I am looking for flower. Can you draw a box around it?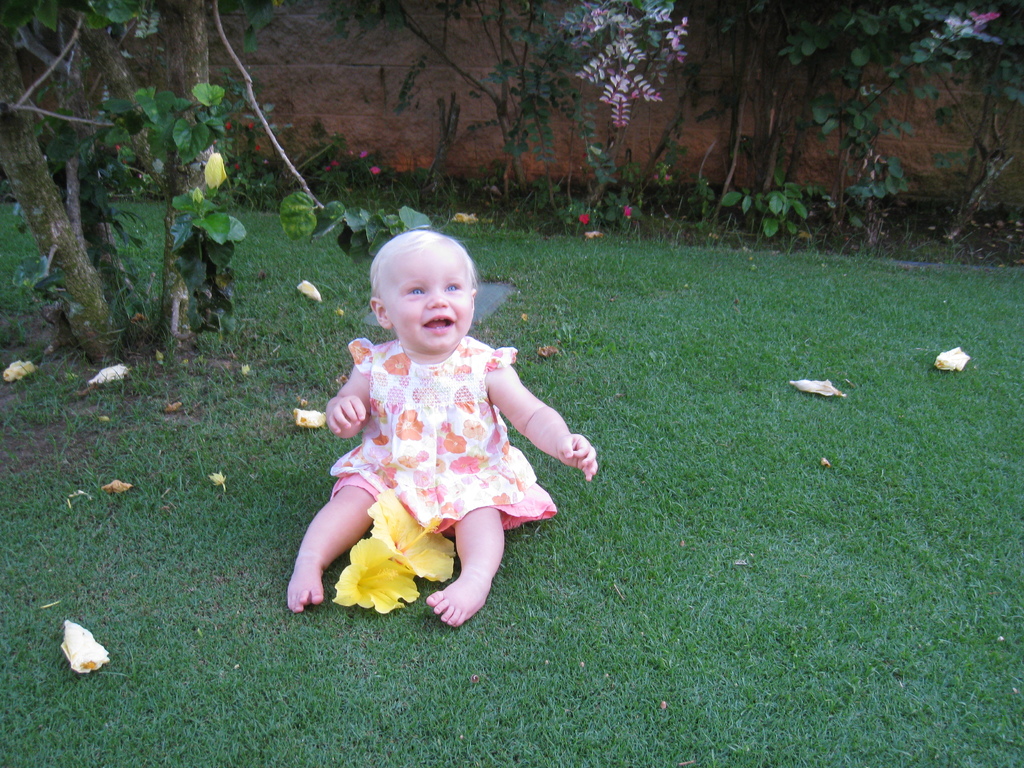
Sure, the bounding box is Rect(936, 348, 970, 370).
